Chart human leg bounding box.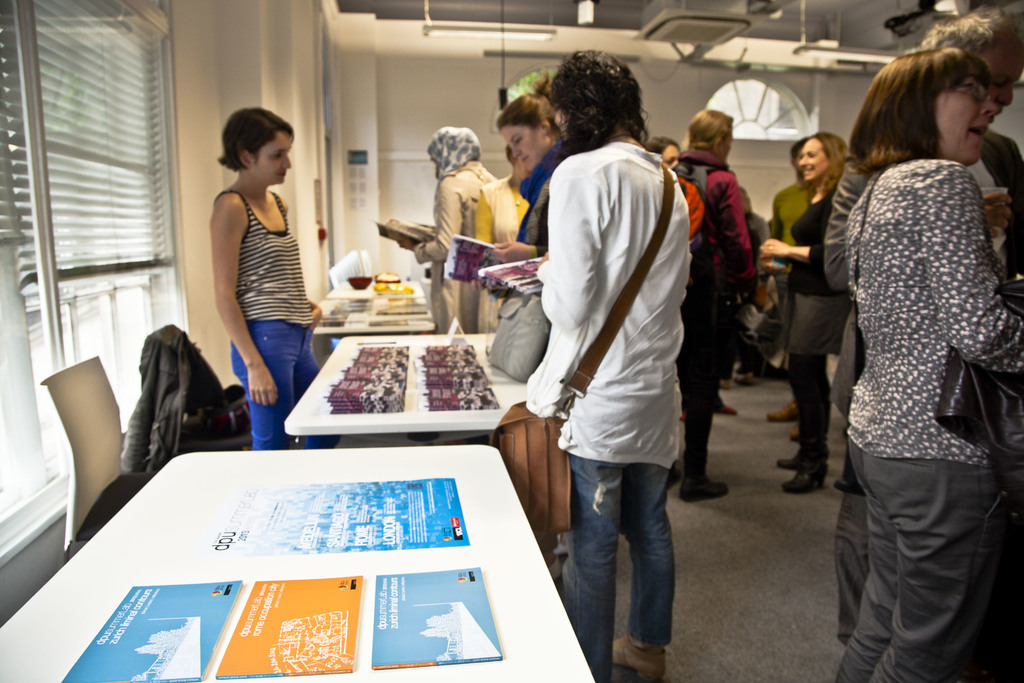
Charted: locate(824, 424, 901, 682).
